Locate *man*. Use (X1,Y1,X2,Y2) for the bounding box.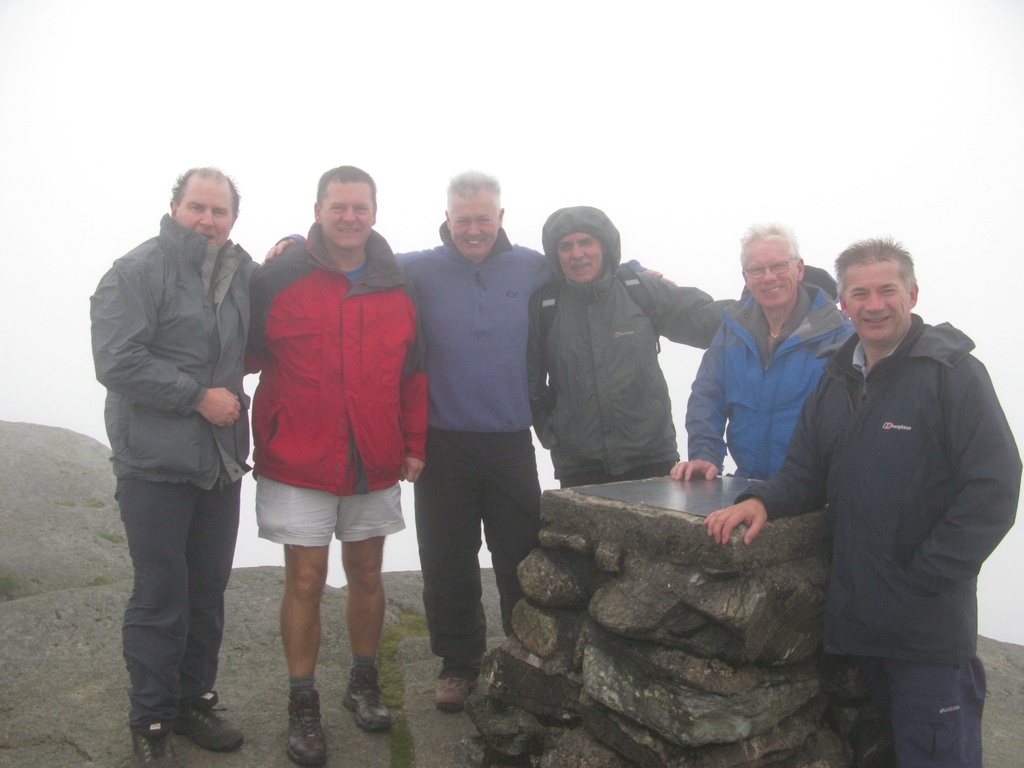
(260,172,668,716).
